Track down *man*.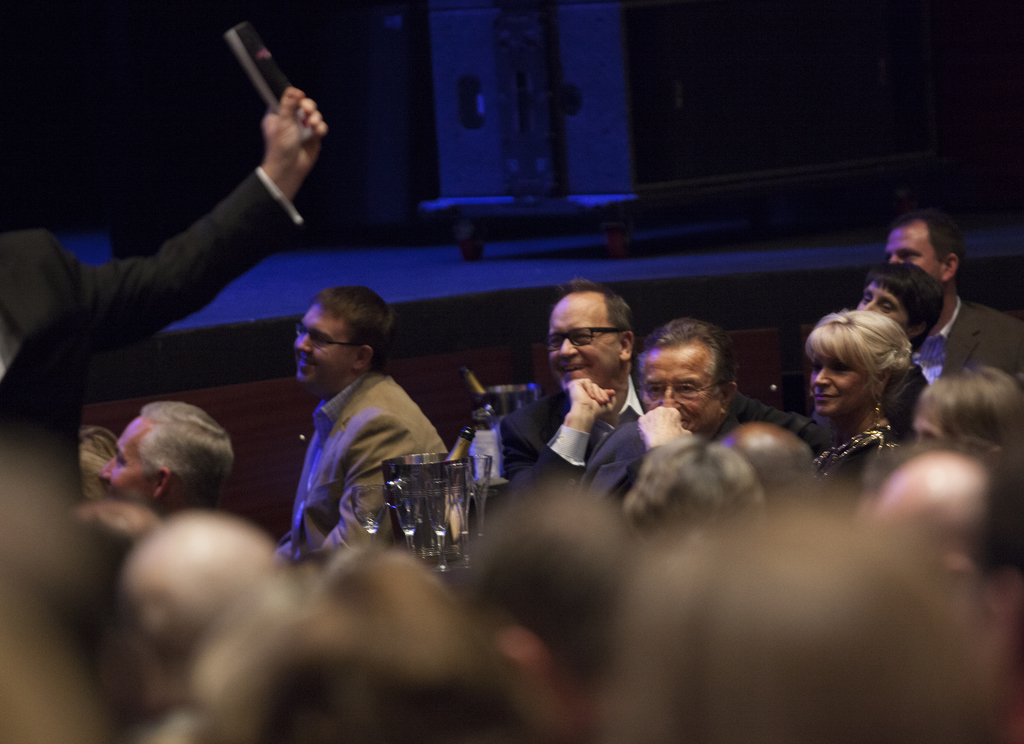
Tracked to region(94, 401, 236, 527).
